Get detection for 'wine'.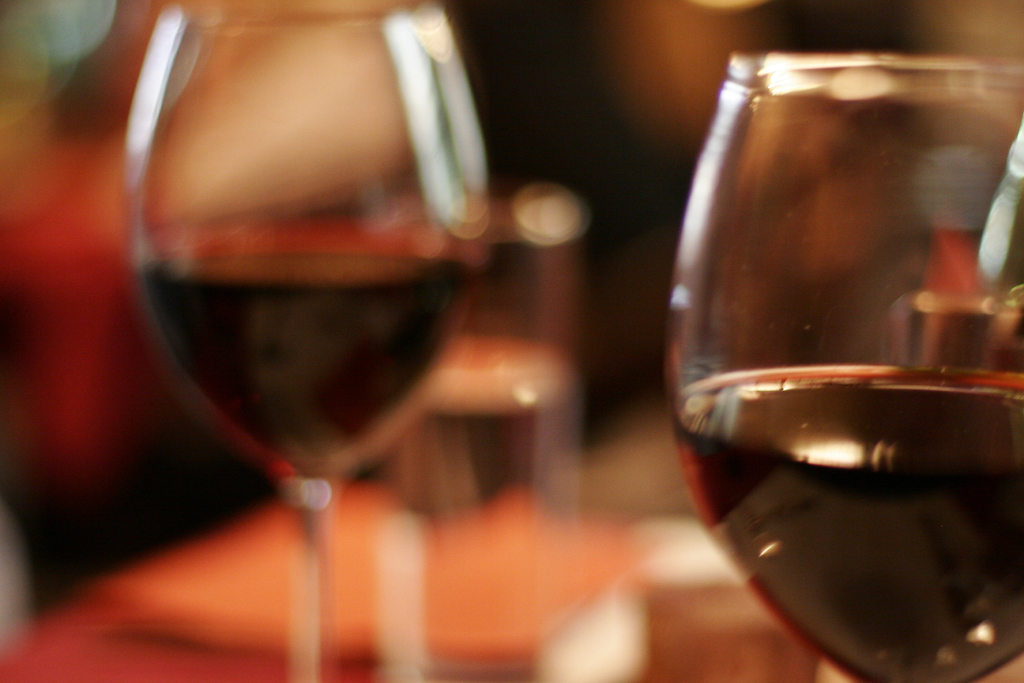
Detection: [x1=138, y1=244, x2=466, y2=486].
